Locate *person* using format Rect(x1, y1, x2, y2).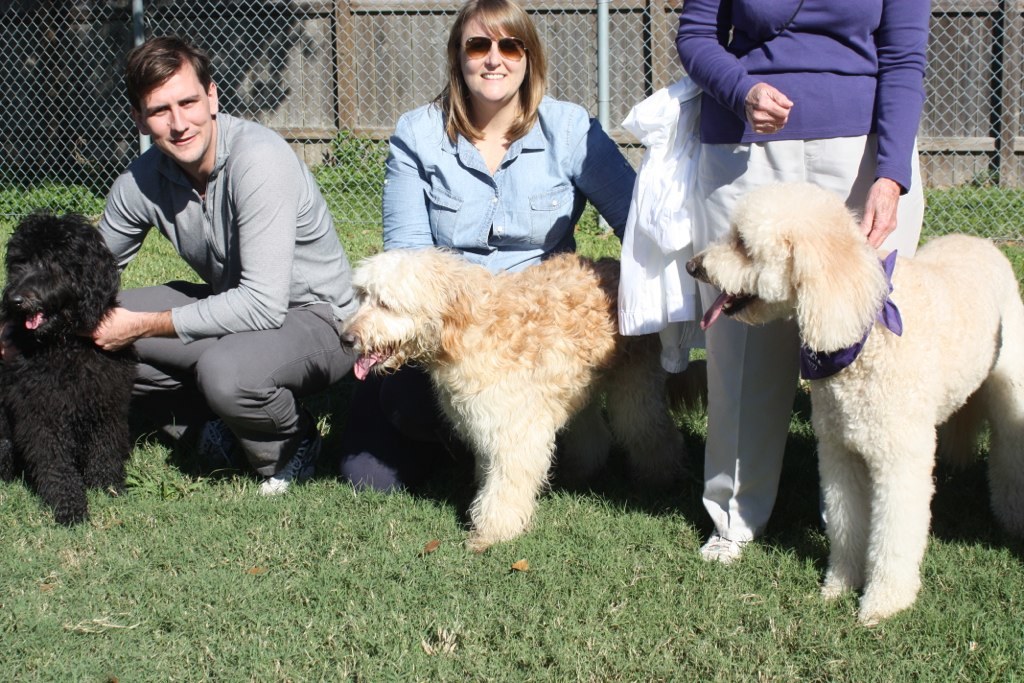
Rect(332, 0, 634, 493).
